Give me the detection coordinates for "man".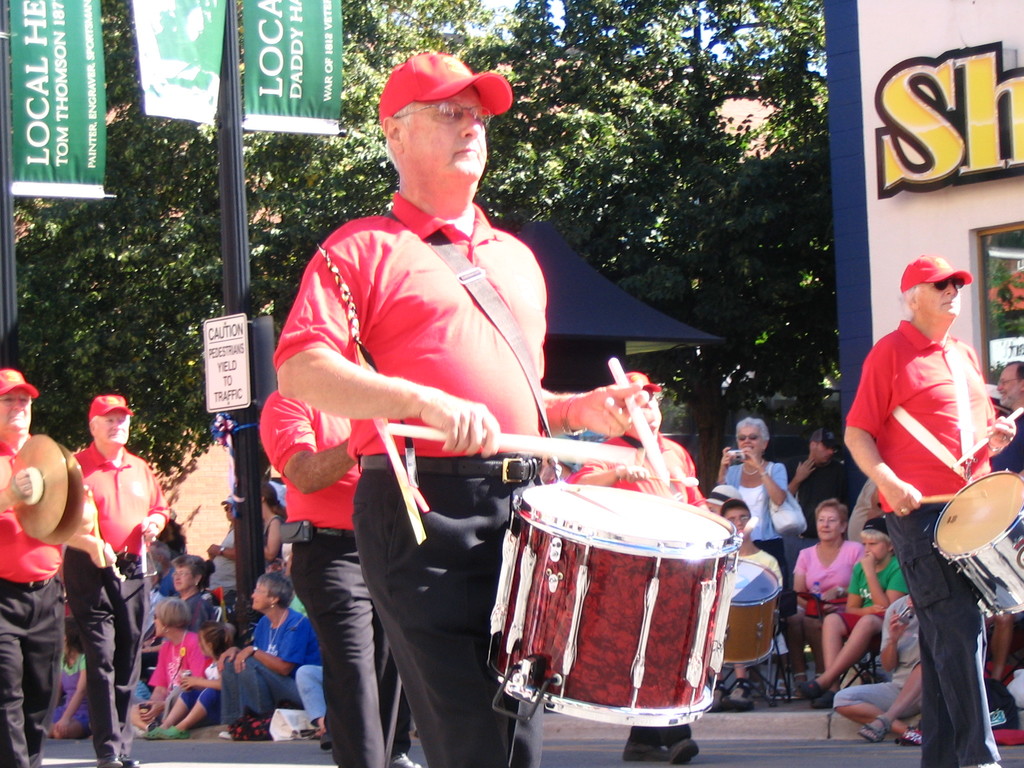
left=842, top=252, right=1014, bottom=767.
